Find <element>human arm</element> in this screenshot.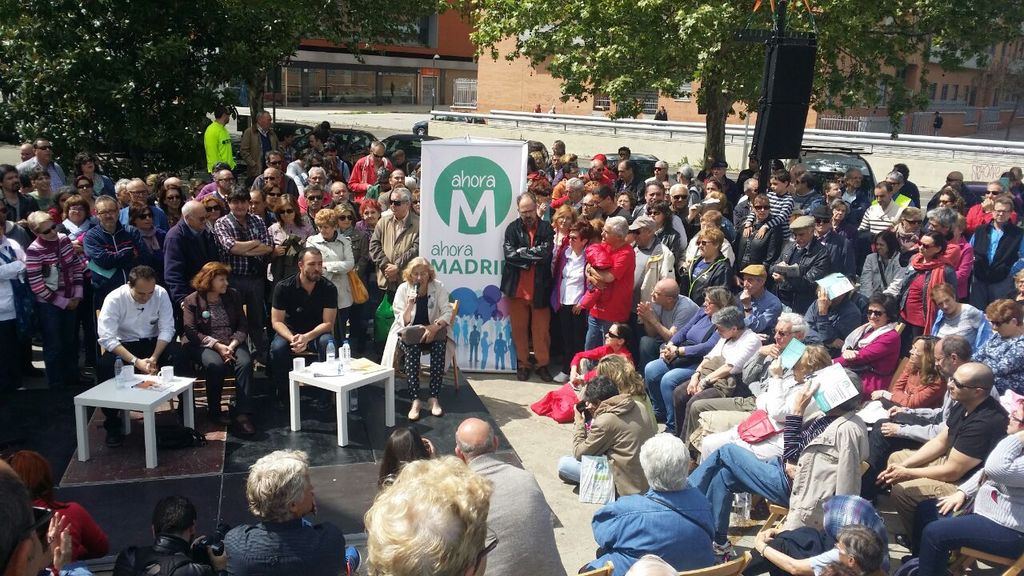
The bounding box for <element>human arm</element> is {"left": 955, "top": 242, "right": 977, "bottom": 285}.
